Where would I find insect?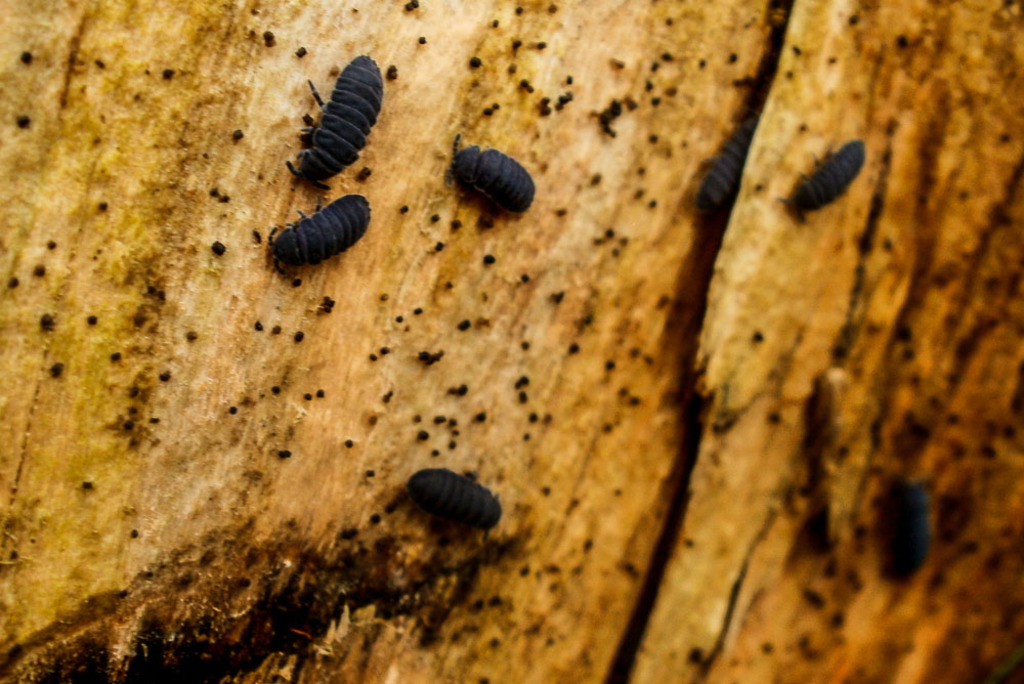
At [781, 141, 866, 227].
